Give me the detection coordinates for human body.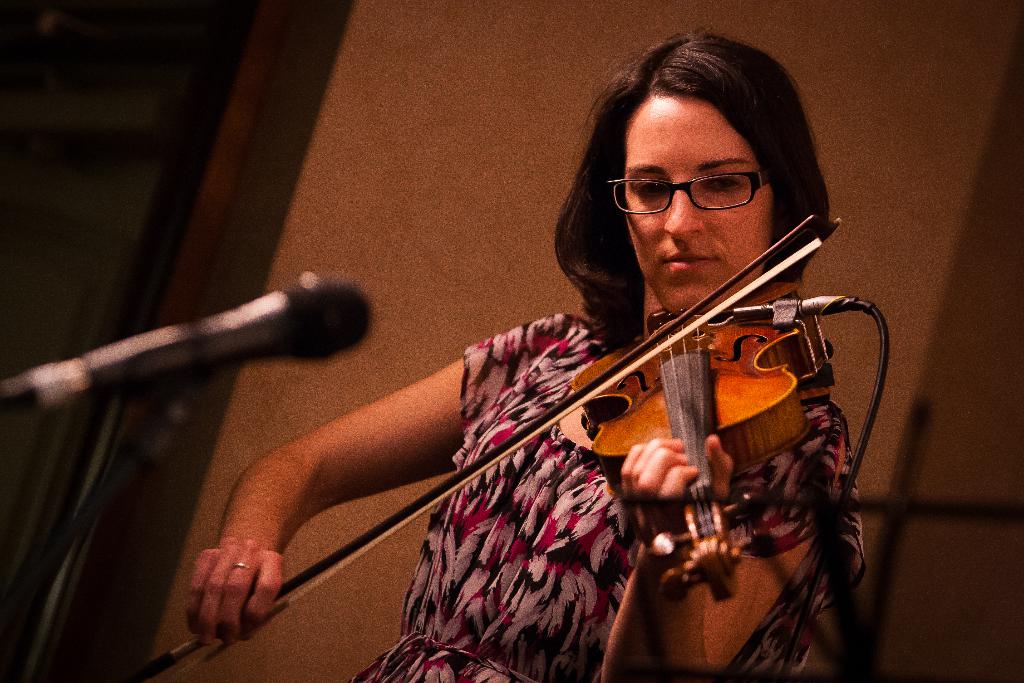
region(184, 19, 868, 682).
